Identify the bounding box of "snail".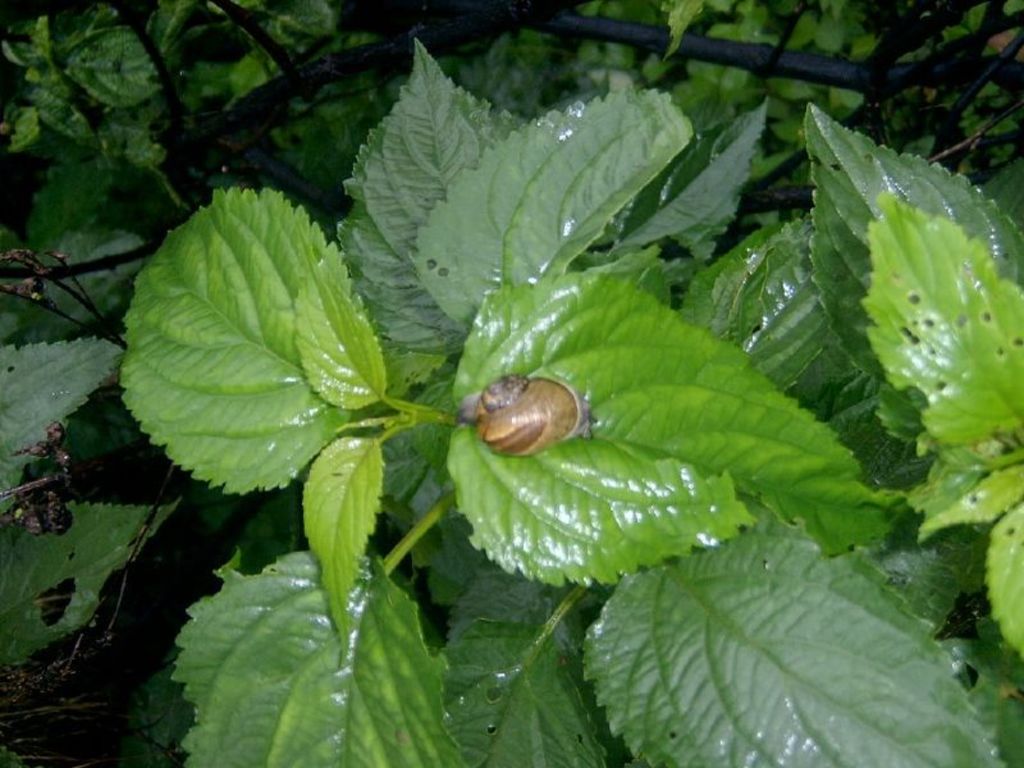
[456, 349, 611, 461].
